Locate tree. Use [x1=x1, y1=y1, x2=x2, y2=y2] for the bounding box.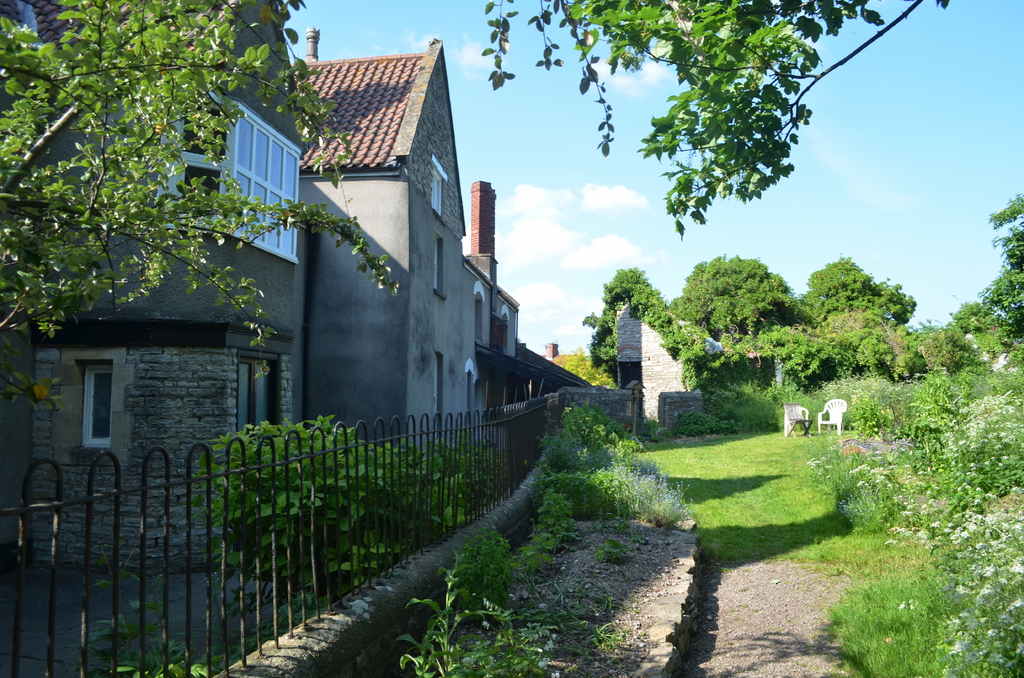
[x1=916, y1=323, x2=984, y2=378].
